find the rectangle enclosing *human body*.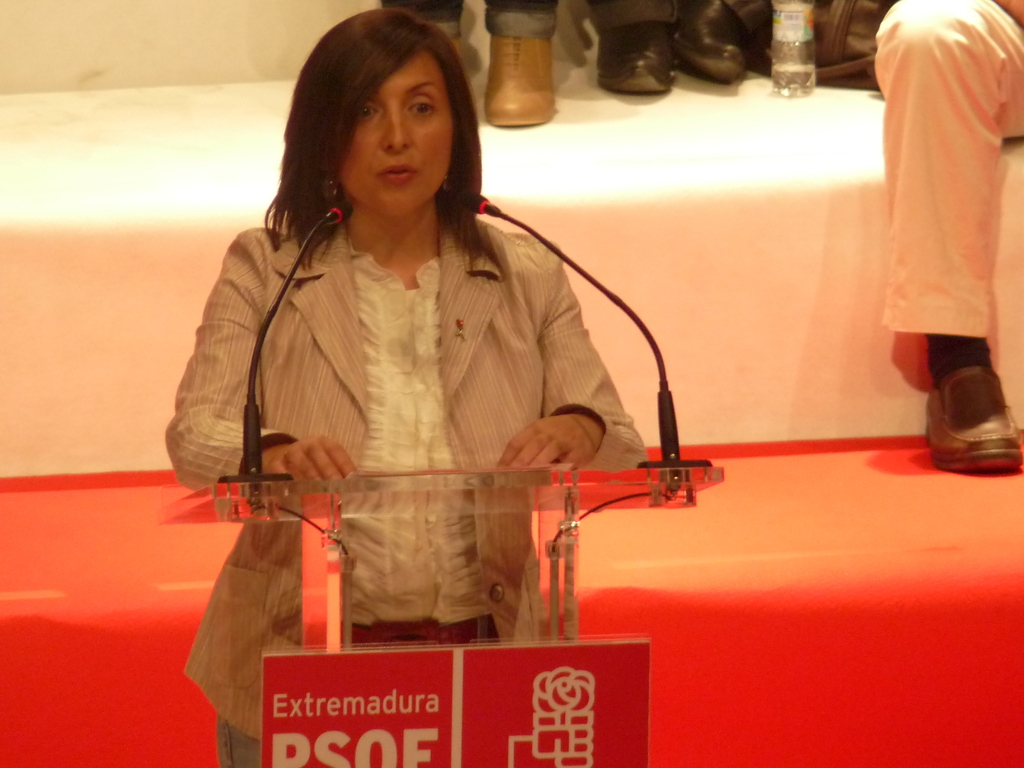
{"x1": 170, "y1": 12, "x2": 641, "y2": 455}.
